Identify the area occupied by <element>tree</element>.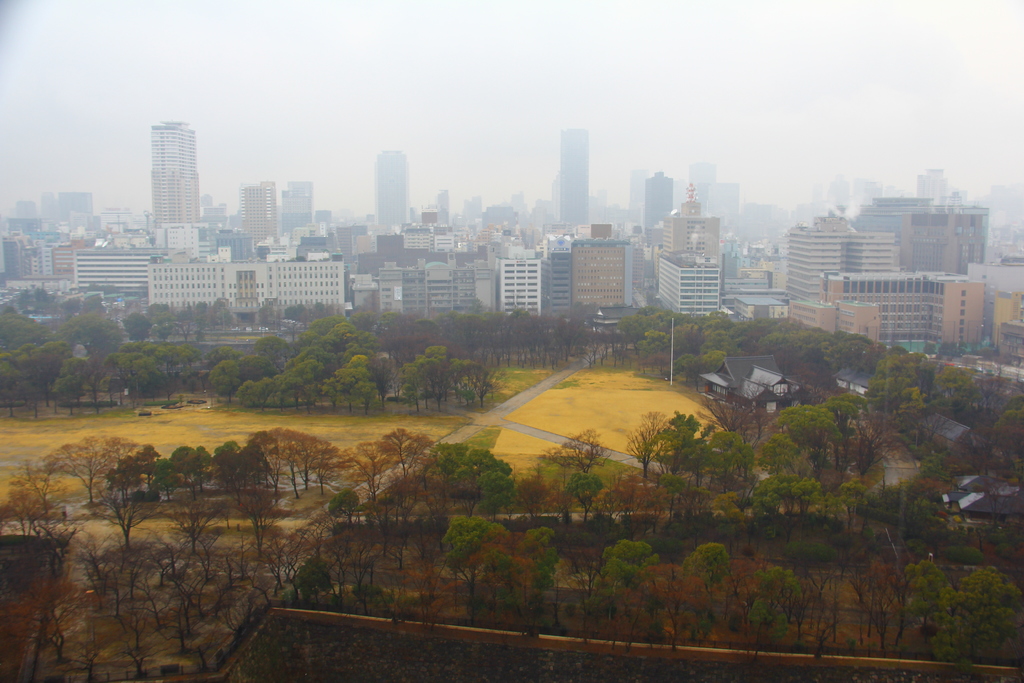
Area: 670 309 724 343.
